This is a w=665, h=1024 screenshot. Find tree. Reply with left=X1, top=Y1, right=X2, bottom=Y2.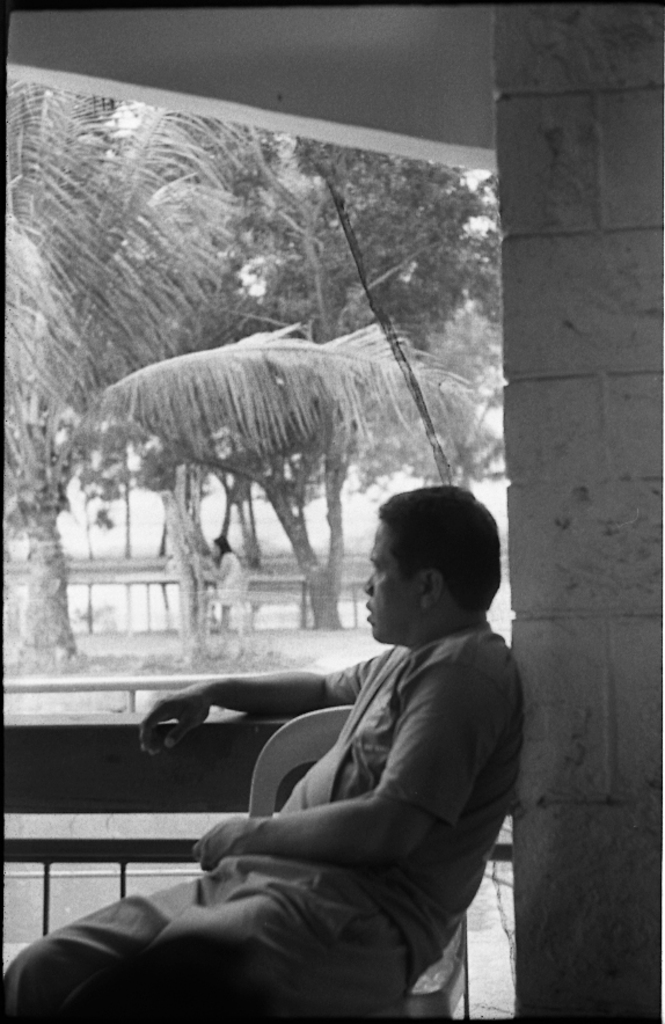
left=358, top=324, right=499, bottom=491.
